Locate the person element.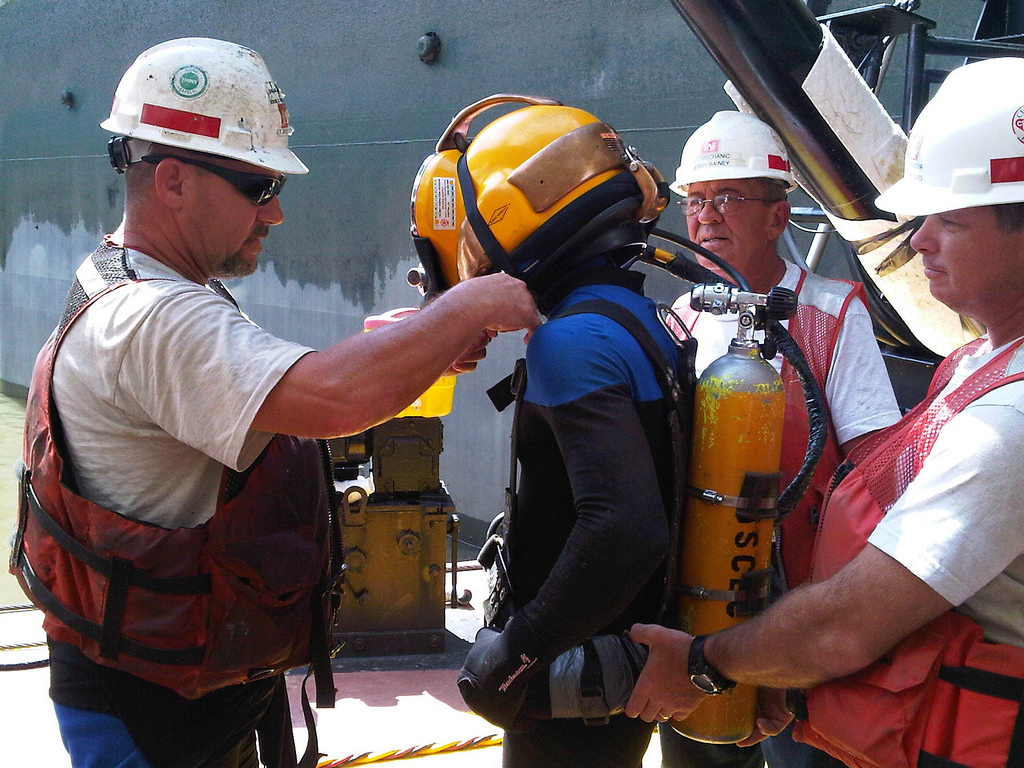
Element bbox: Rect(625, 61, 1023, 767).
